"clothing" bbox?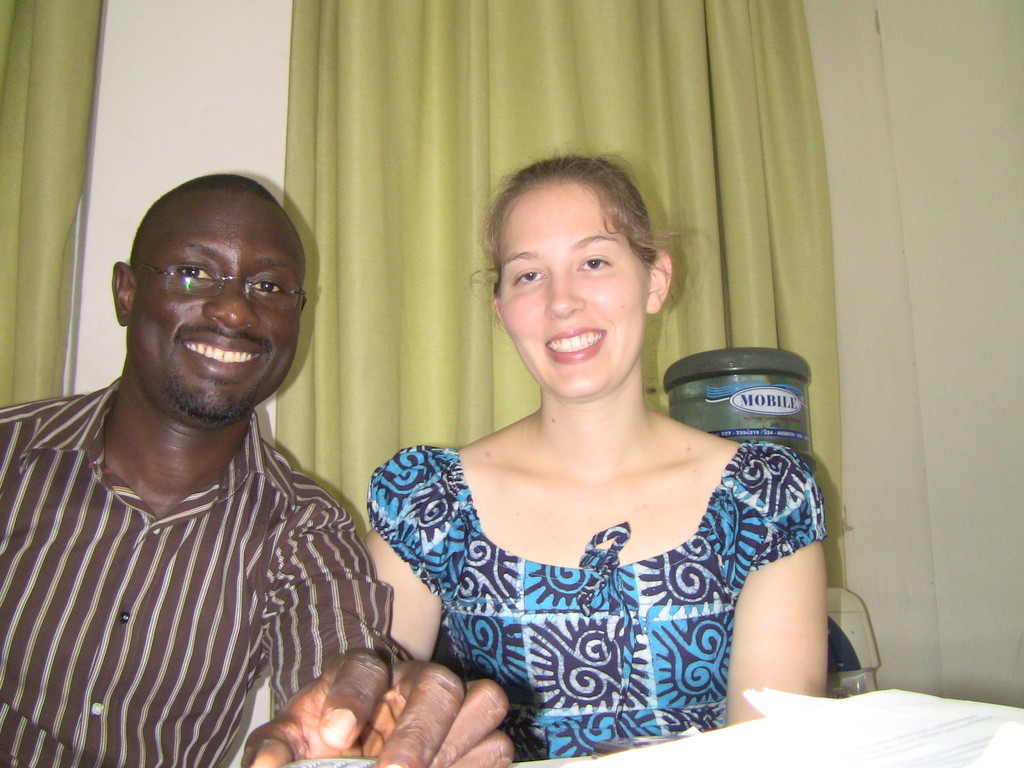
rect(376, 386, 807, 749)
